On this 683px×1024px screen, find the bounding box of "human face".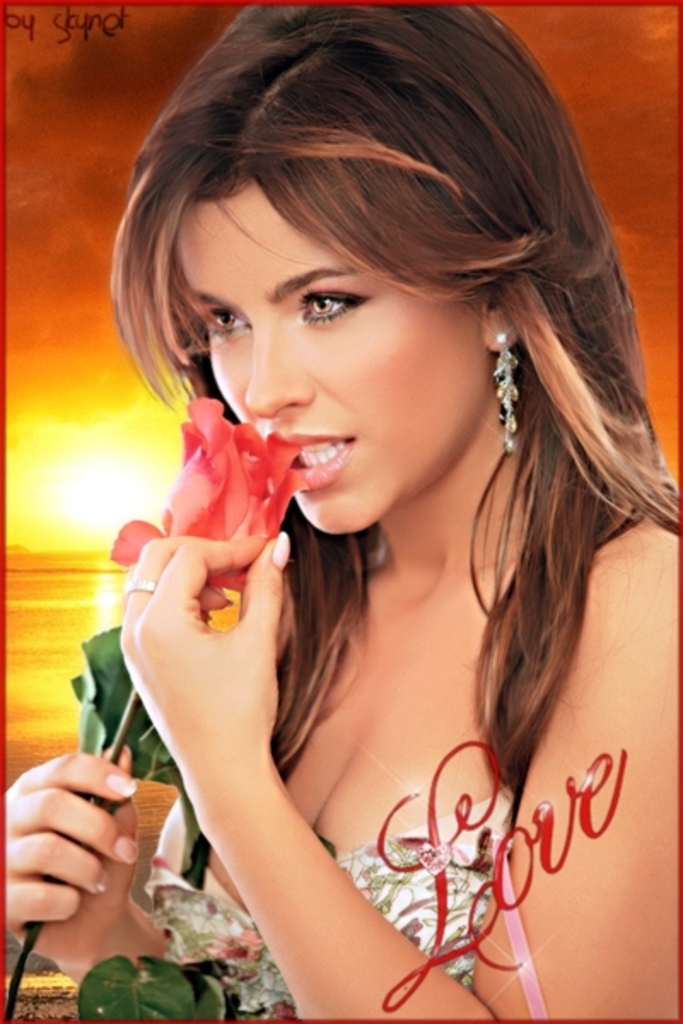
Bounding box: (162,169,485,548).
